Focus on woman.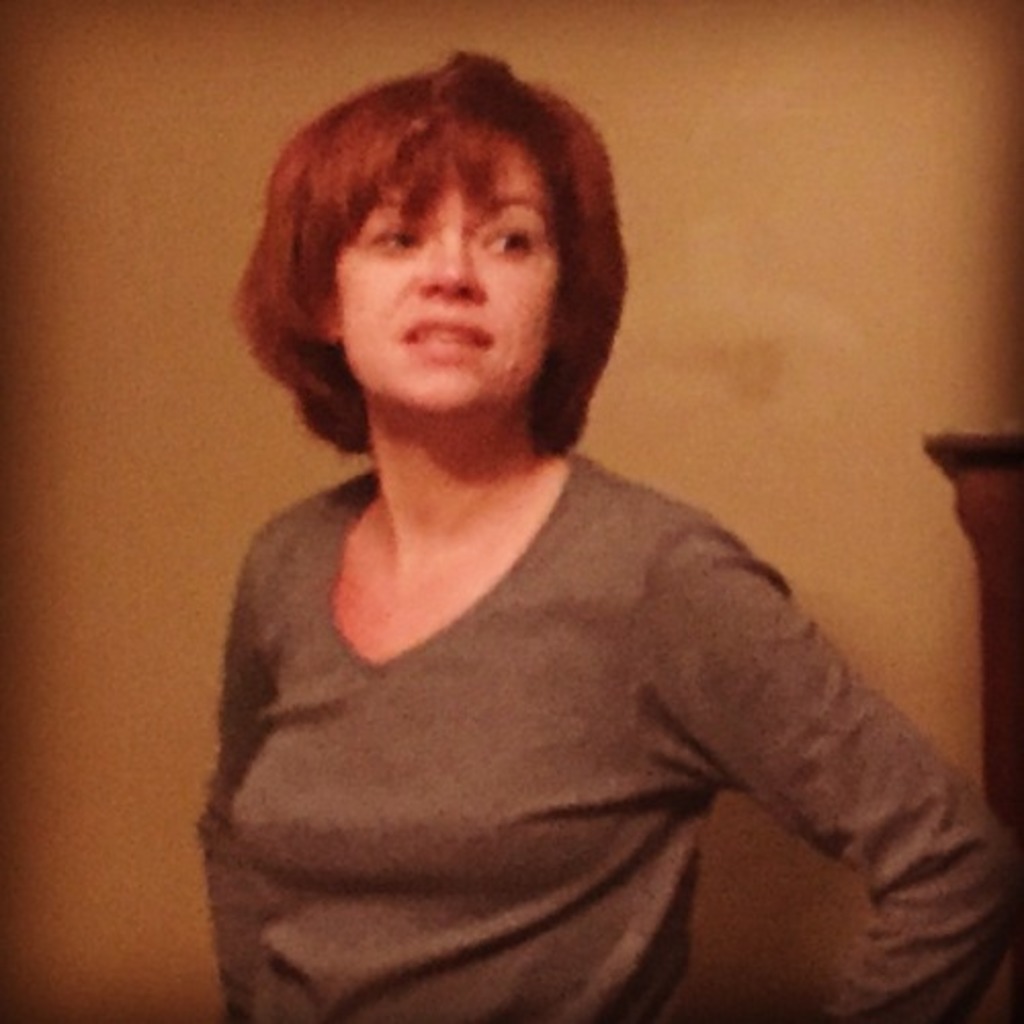
Focused at pyautogui.locateOnScreen(174, 68, 997, 1023).
